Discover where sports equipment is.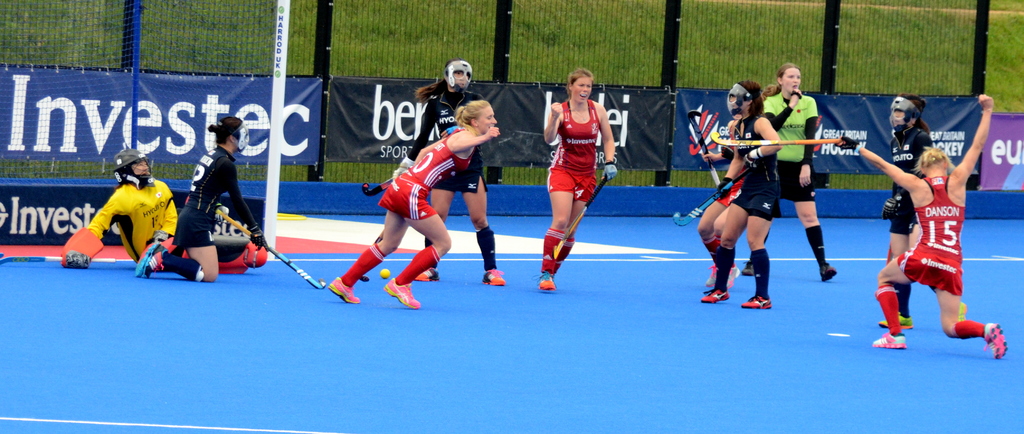
Discovered at BBox(890, 93, 918, 136).
